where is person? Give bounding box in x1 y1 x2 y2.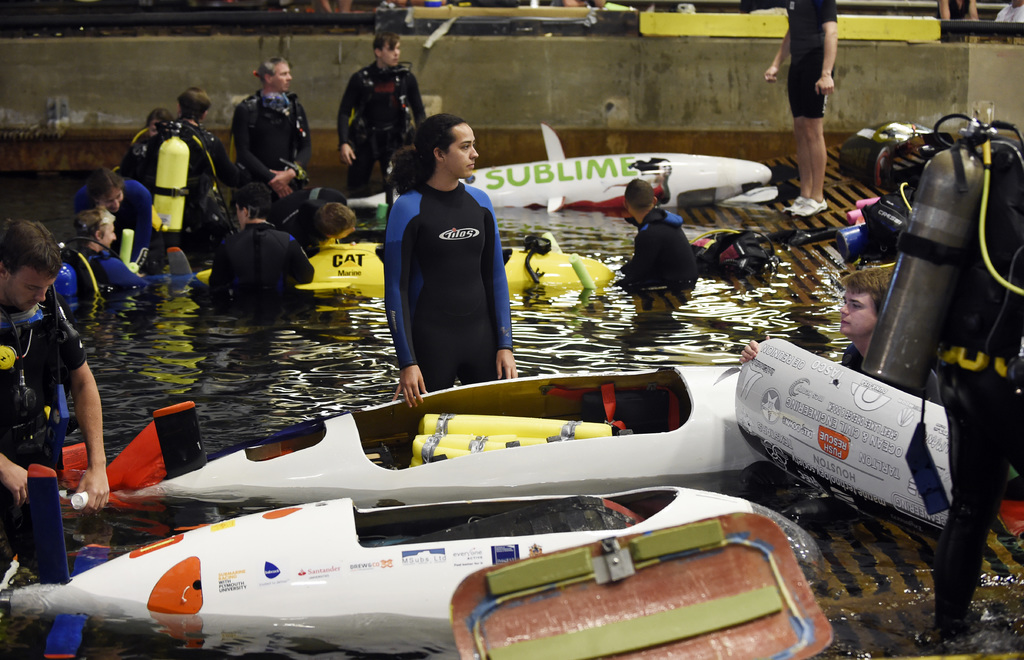
616 182 701 290.
